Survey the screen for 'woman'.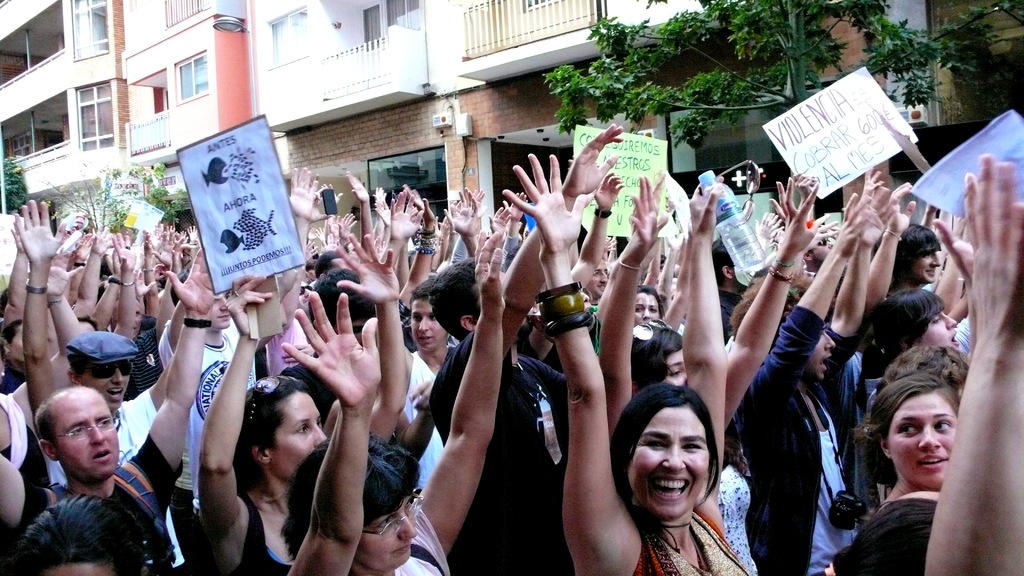
Survey found: BBox(625, 179, 825, 575).
